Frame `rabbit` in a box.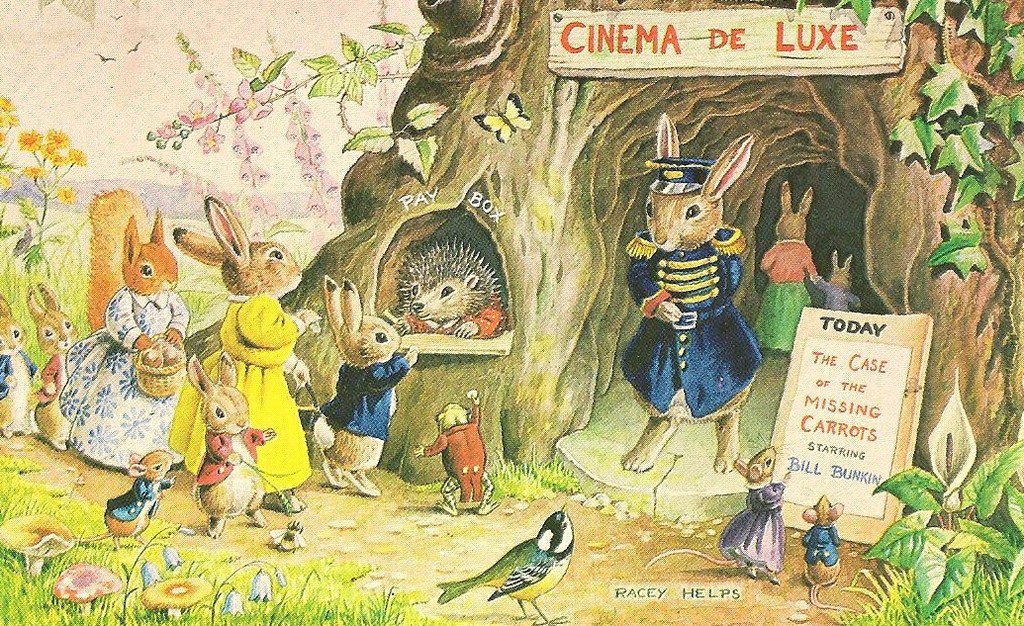
select_region(796, 493, 859, 614).
